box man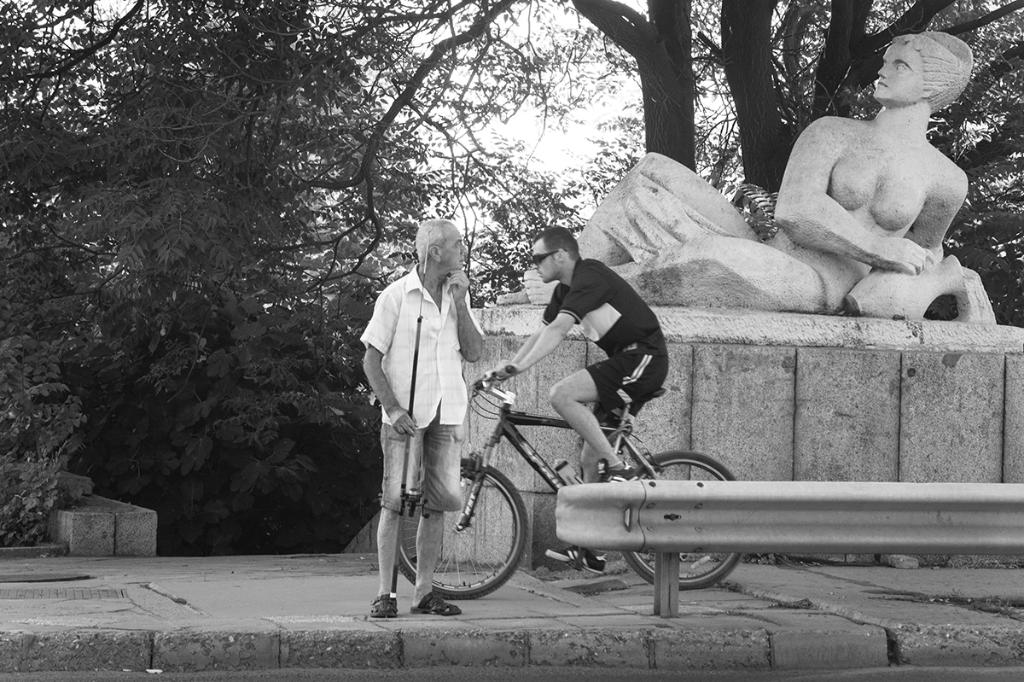
pyautogui.locateOnScreen(359, 211, 500, 608)
